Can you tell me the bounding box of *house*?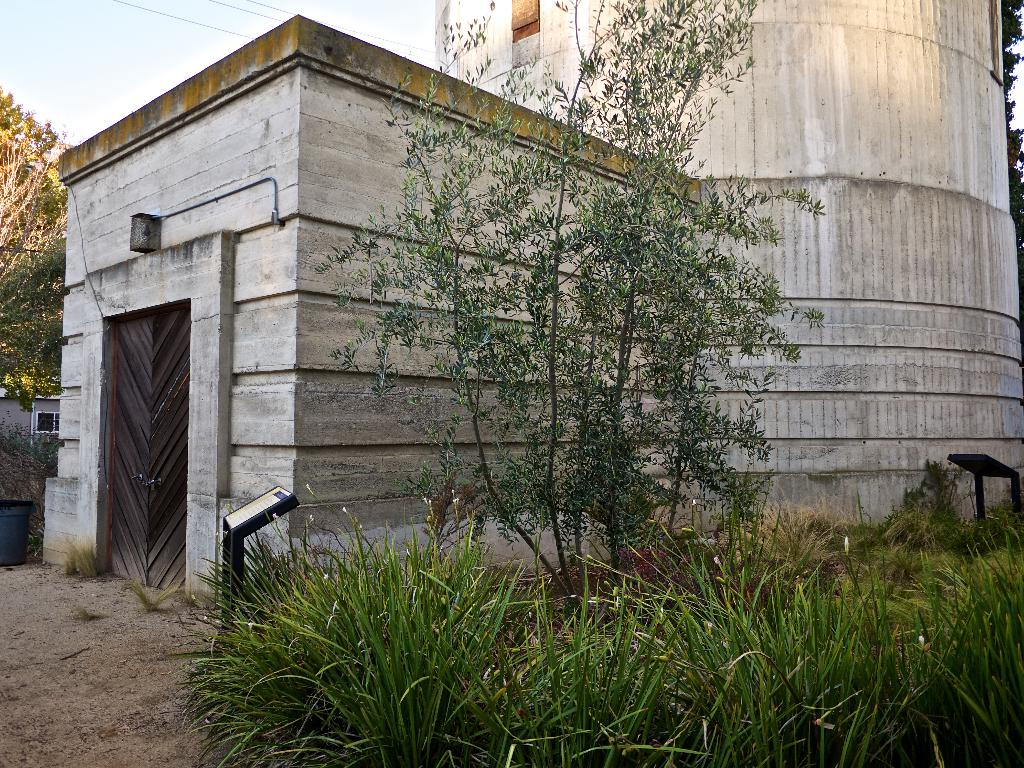
detection(39, 0, 1023, 602).
